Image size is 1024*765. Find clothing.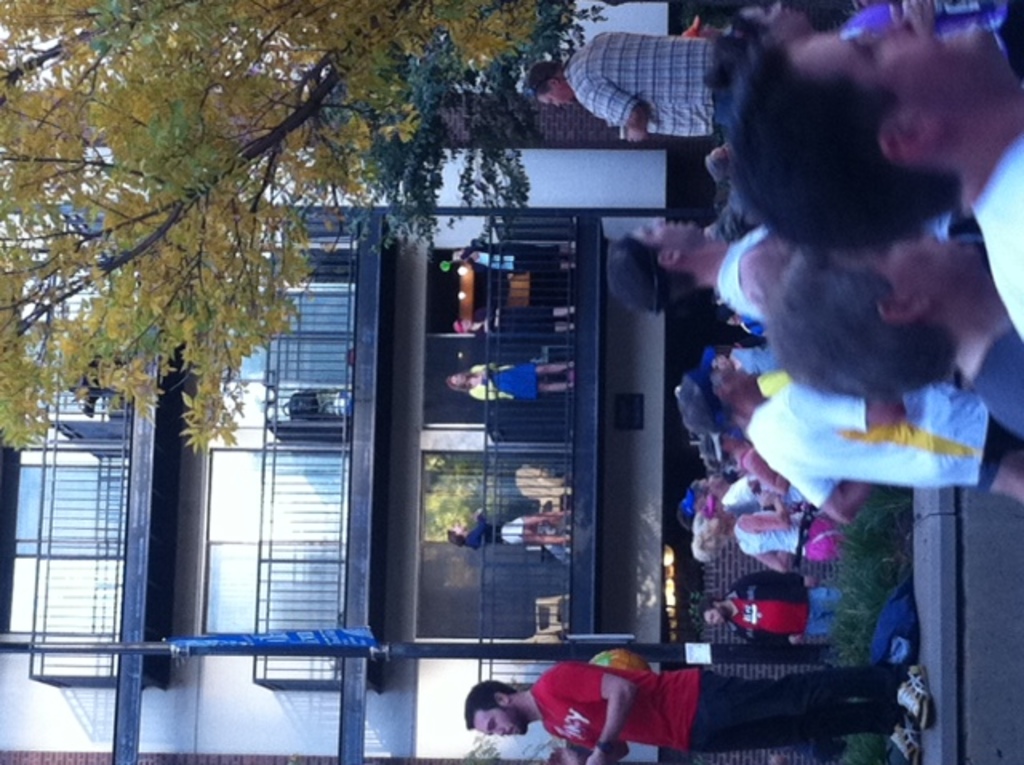
723 573 838 639.
